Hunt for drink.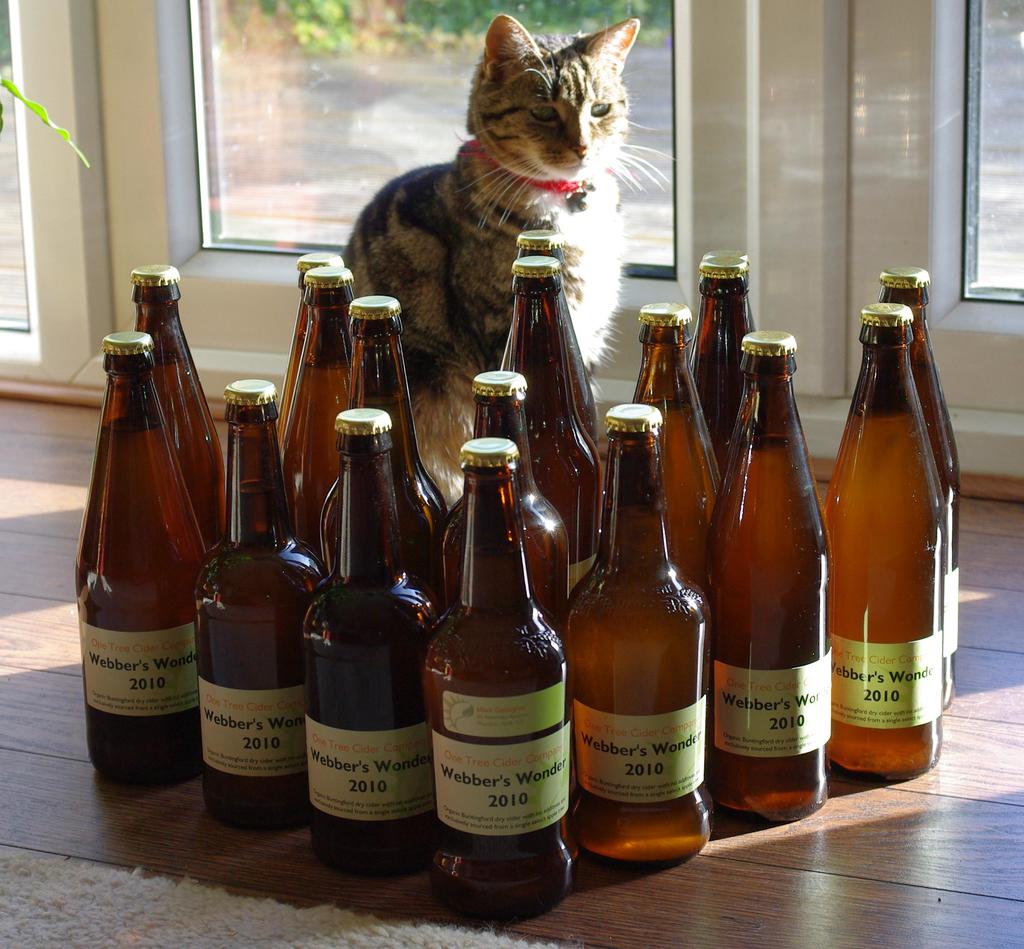
Hunted down at <bbox>277, 357, 350, 550</bbox>.
